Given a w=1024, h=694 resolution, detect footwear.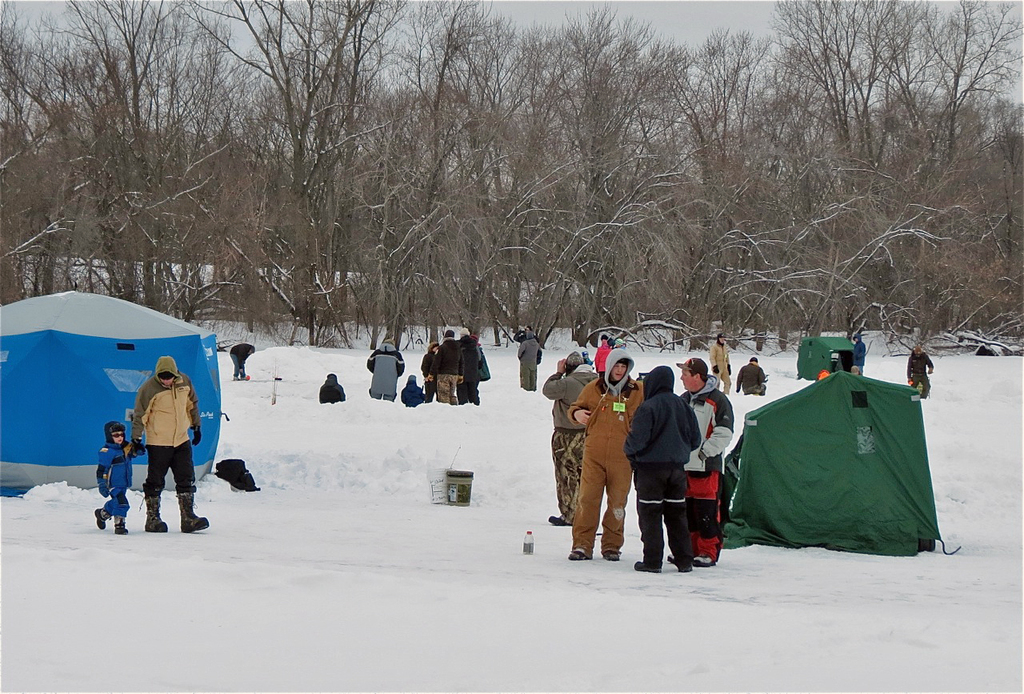
548,515,572,527.
